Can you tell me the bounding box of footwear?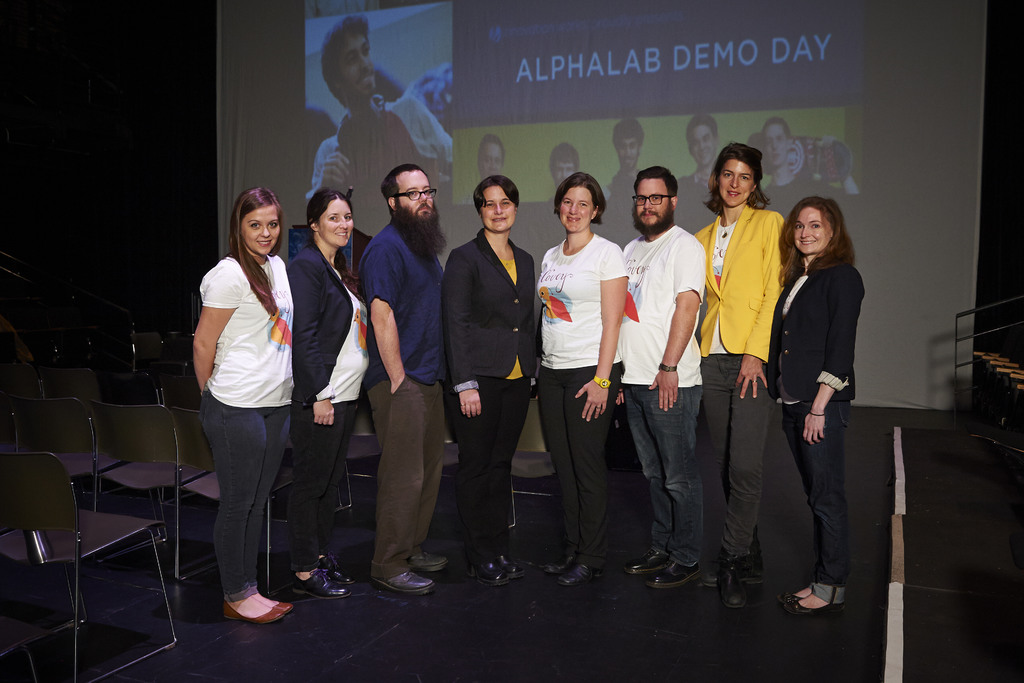
<region>406, 554, 450, 576</region>.
